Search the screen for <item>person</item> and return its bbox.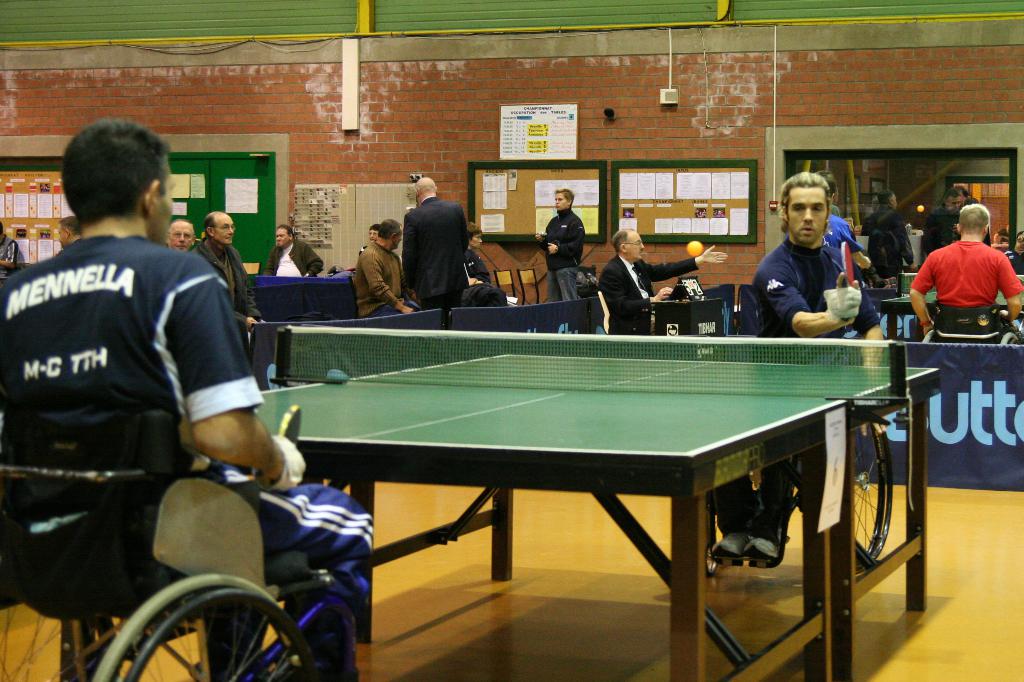
Found: x1=402, y1=178, x2=471, y2=320.
